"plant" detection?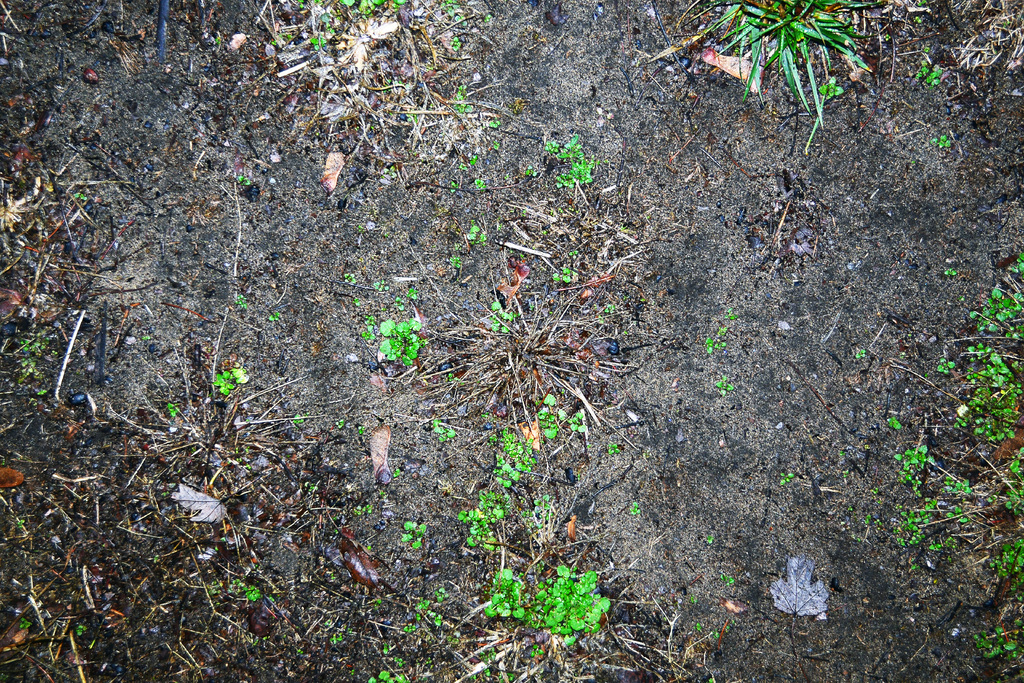
rect(346, 625, 355, 636)
